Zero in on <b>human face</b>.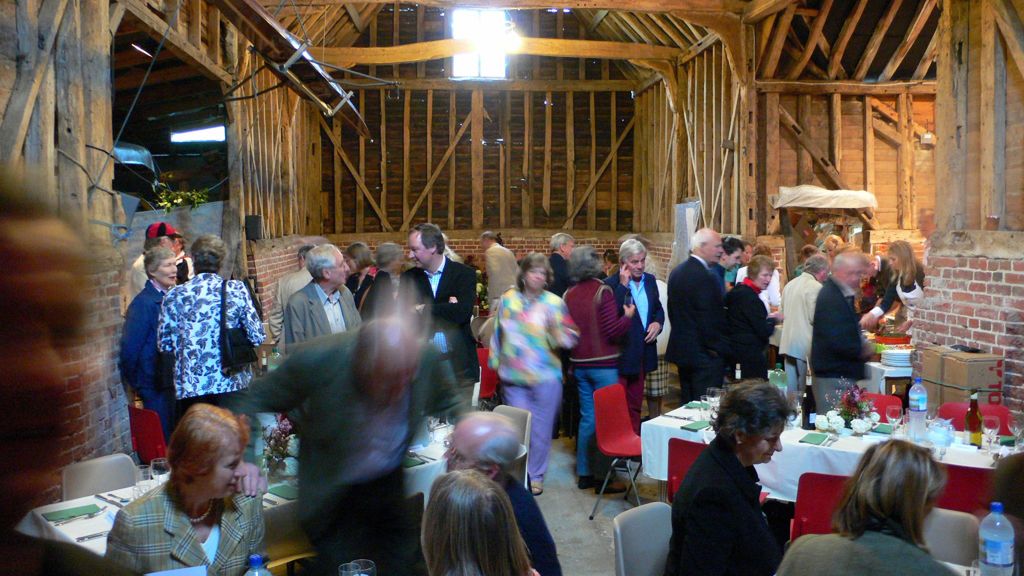
Zeroed in: <box>330,251,351,286</box>.
